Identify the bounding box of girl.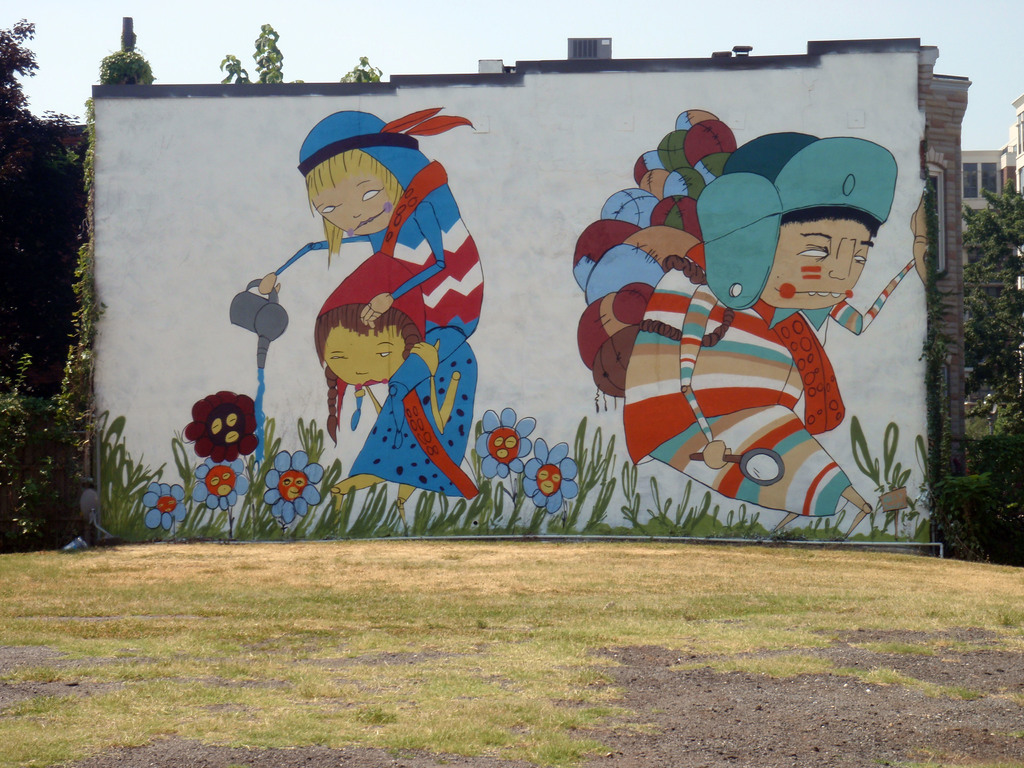
313, 250, 479, 523.
